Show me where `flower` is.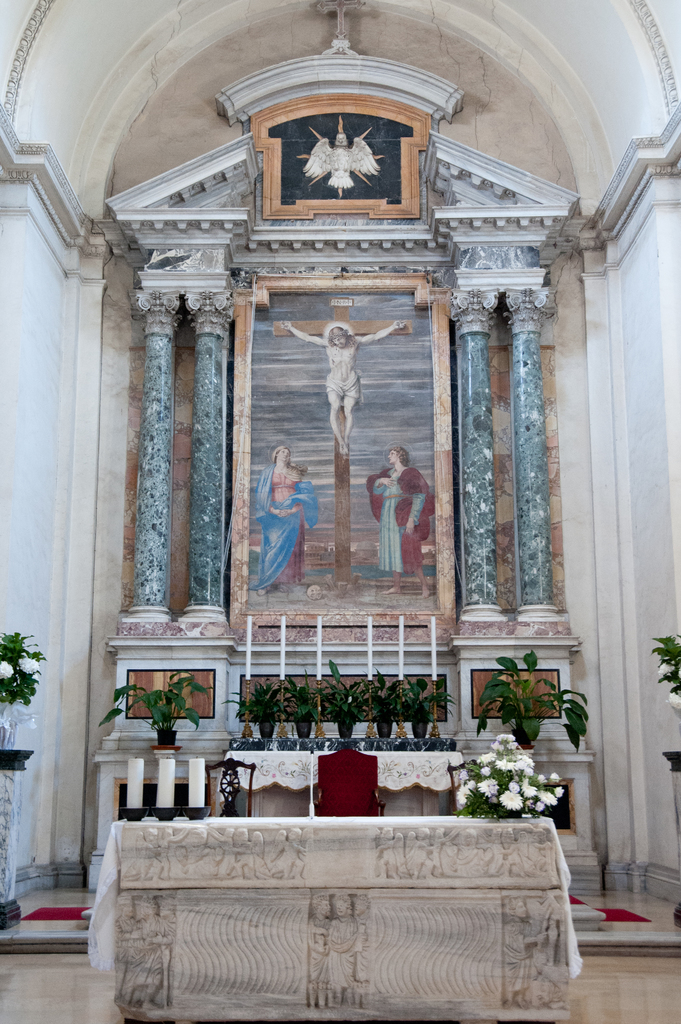
`flower` is at rect(552, 772, 559, 783).
